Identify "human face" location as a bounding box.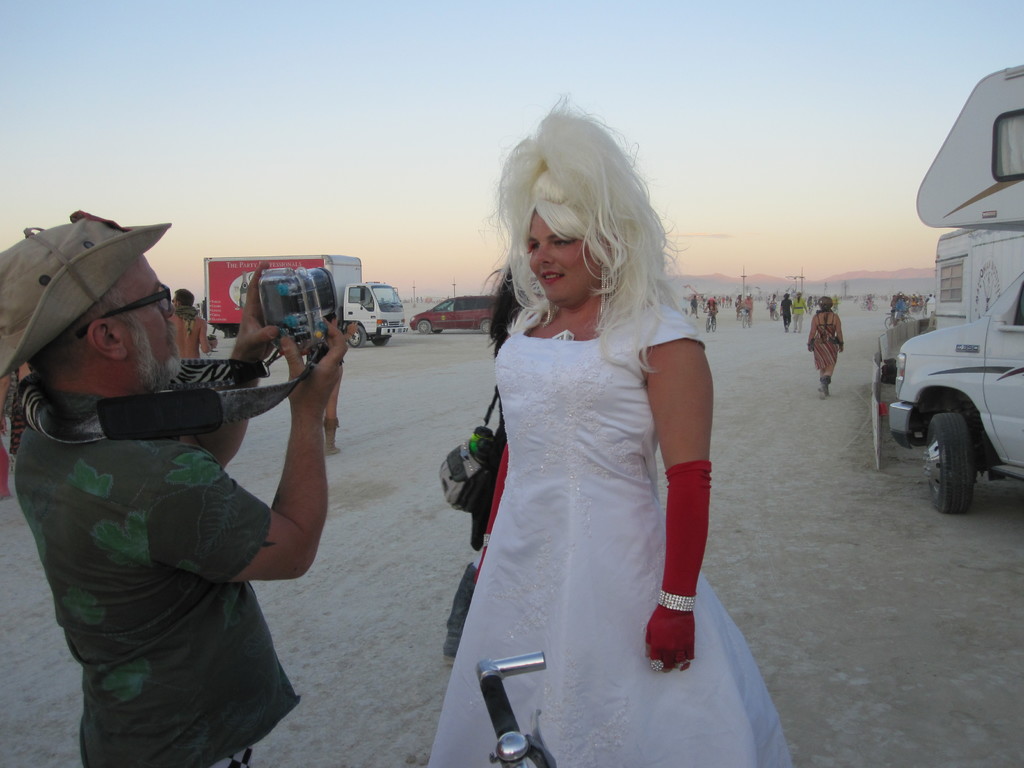
crop(114, 254, 176, 379).
